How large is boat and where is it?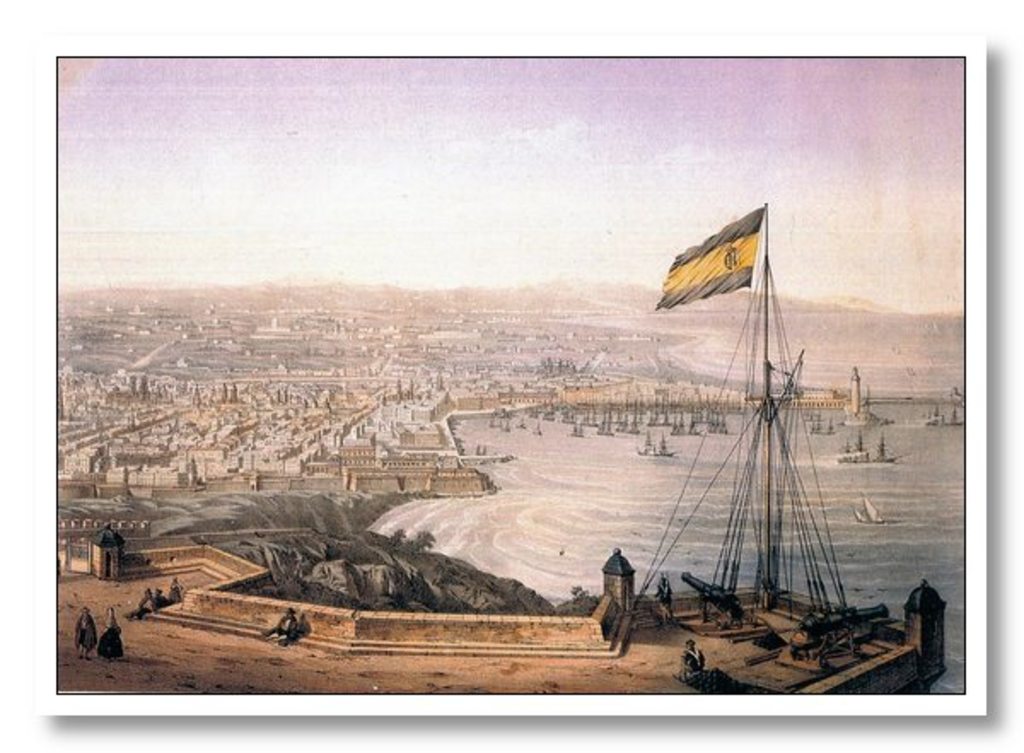
Bounding box: (x1=848, y1=493, x2=896, y2=524).
